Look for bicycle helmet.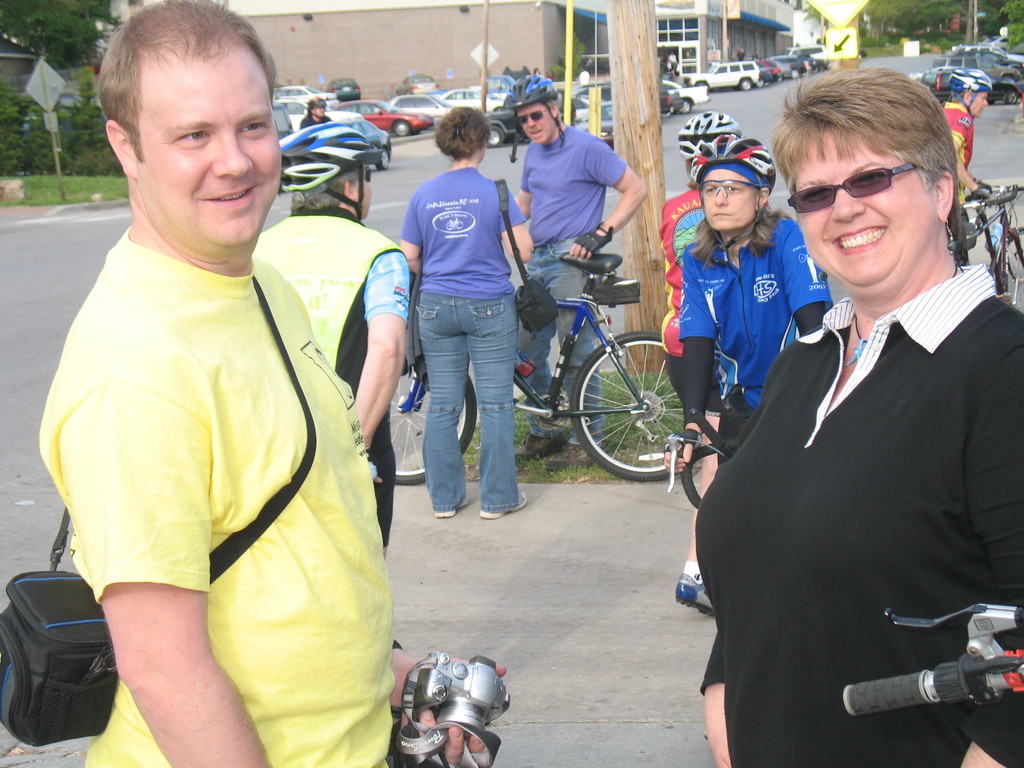
Found: l=949, t=70, r=988, b=118.
